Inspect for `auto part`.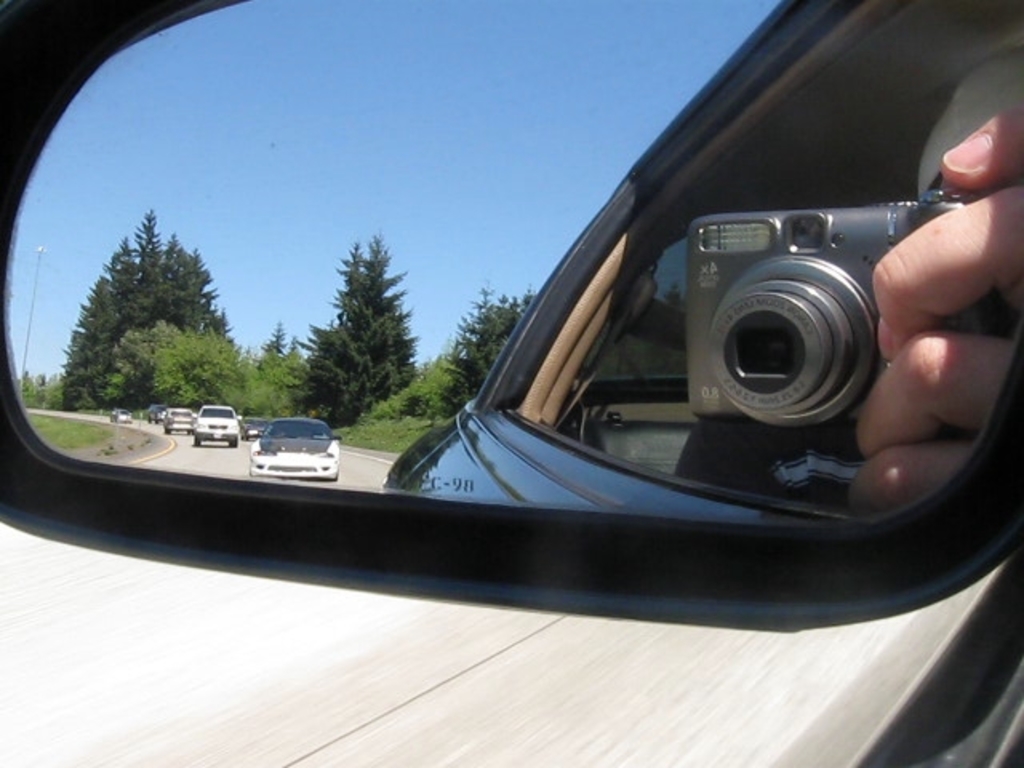
Inspection: Rect(166, 411, 190, 430).
